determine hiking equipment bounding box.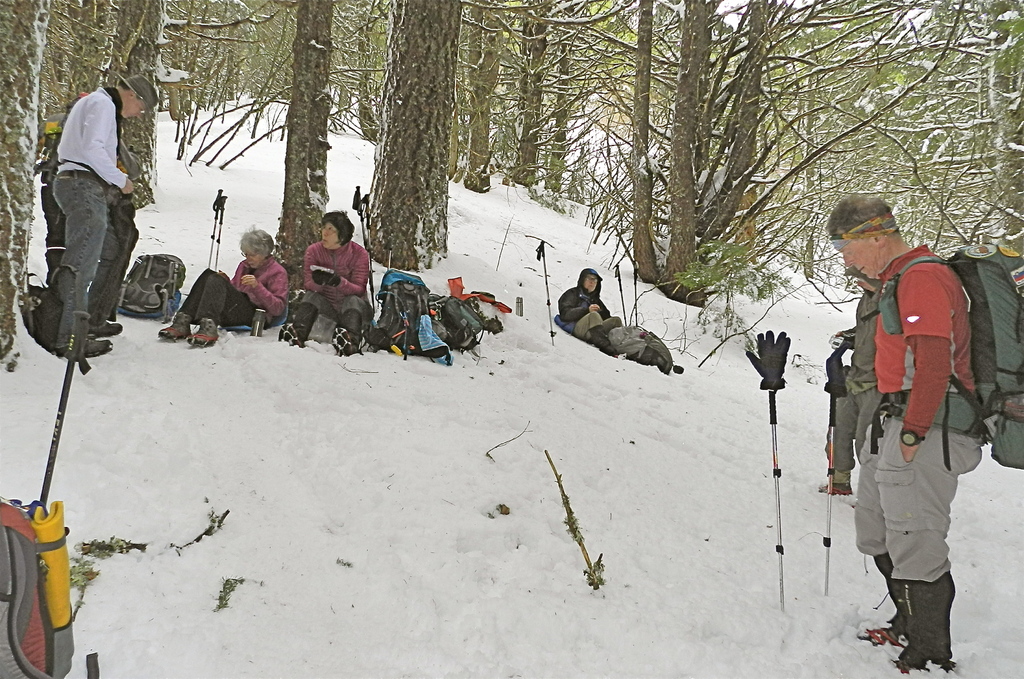
Determined: [x1=0, y1=488, x2=73, y2=678].
